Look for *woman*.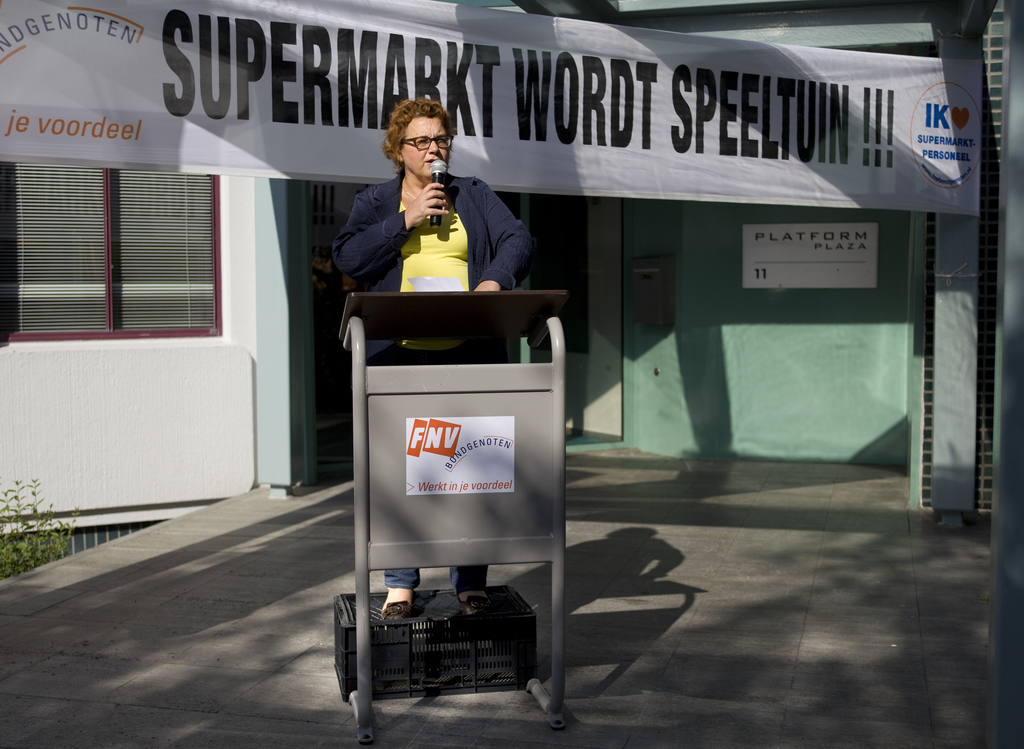
Found: box=[326, 95, 540, 624].
